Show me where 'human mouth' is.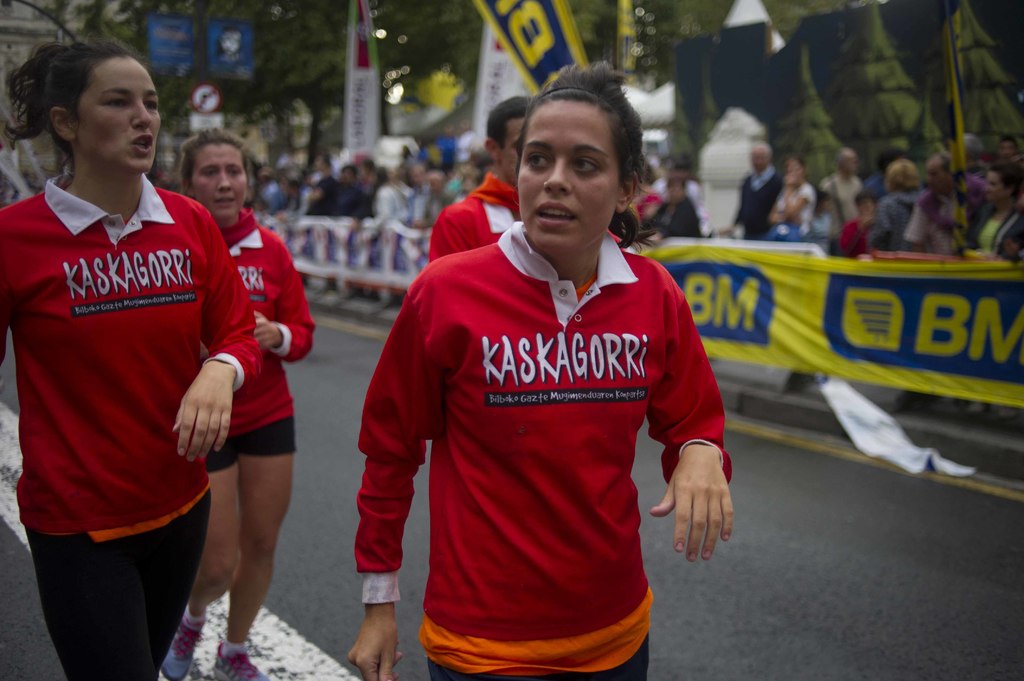
'human mouth' is at [133, 131, 154, 156].
